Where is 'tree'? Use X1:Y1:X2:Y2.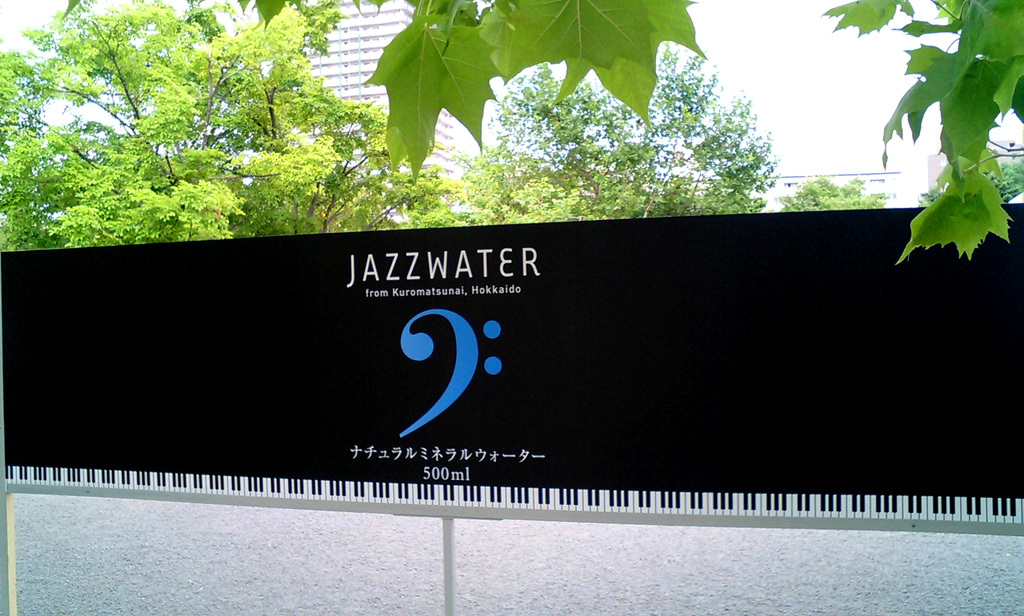
777:172:885:209.
